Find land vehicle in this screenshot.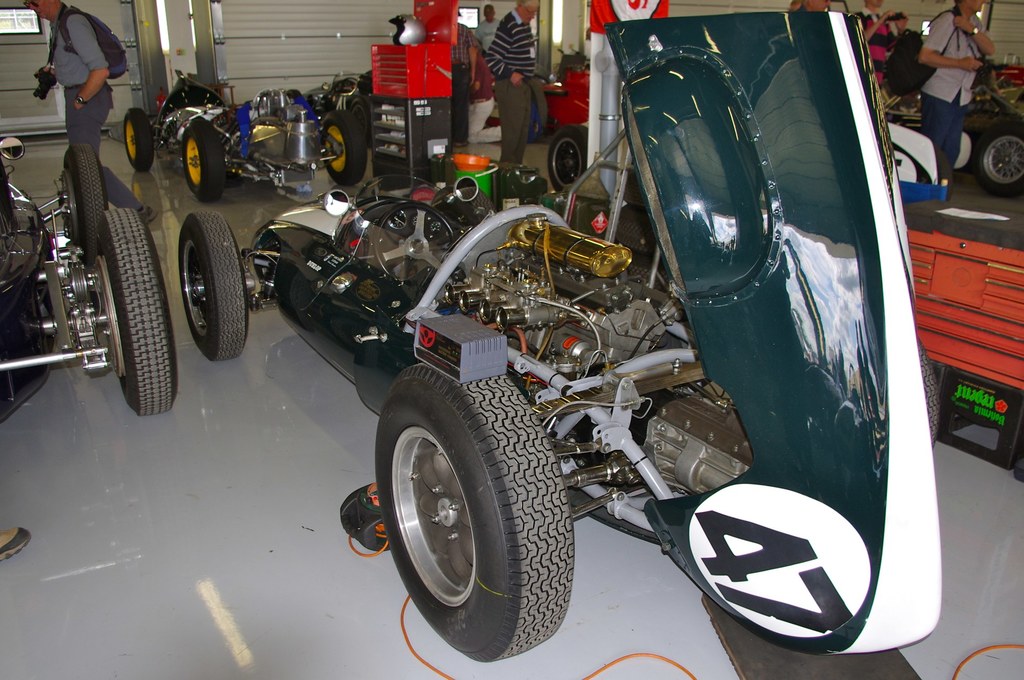
The bounding box for land vehicle is bbox(1, 136, 172, 417).
